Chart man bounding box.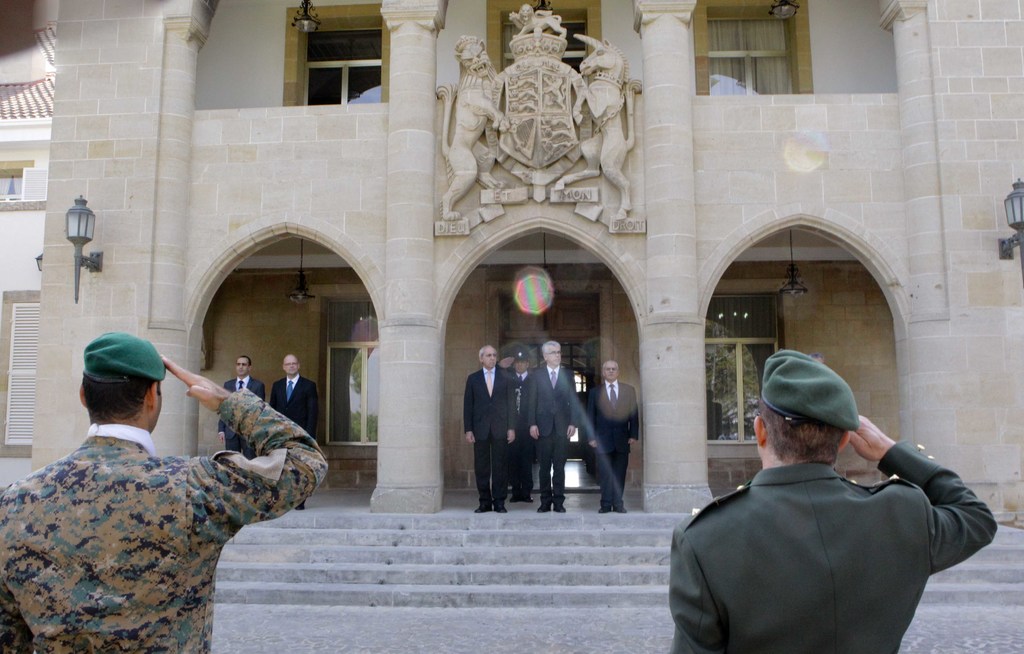
Charted: locate(216, 355, 268, 464).
